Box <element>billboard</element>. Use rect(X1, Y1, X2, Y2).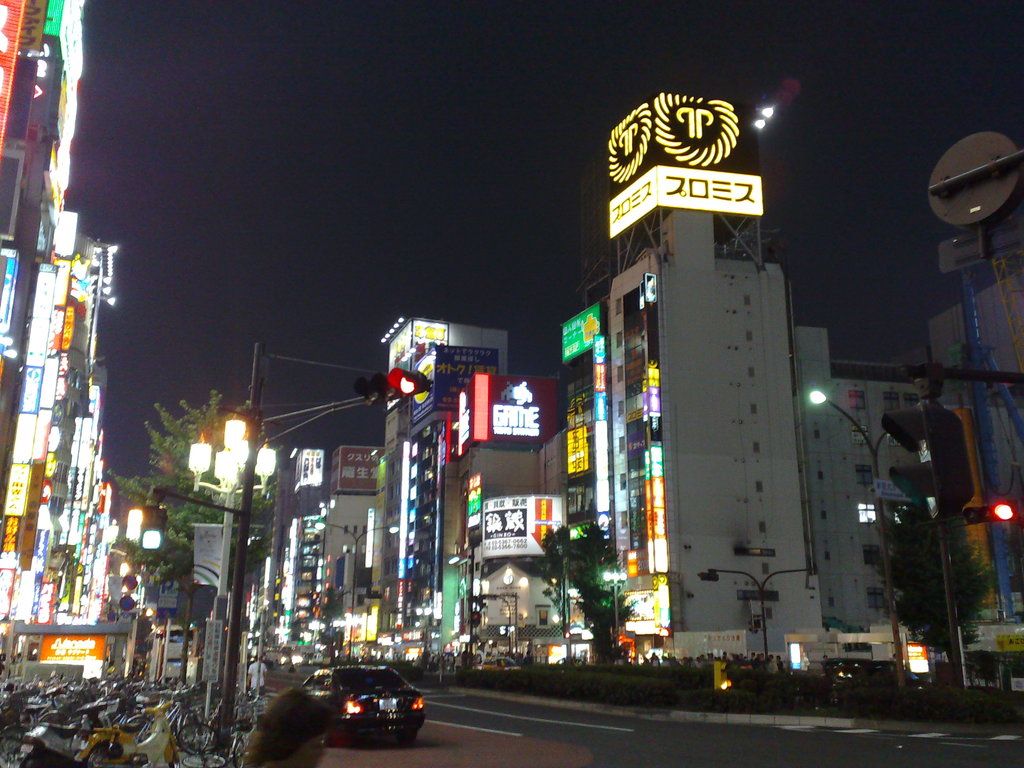
rect(9, 0, 91, 256).
